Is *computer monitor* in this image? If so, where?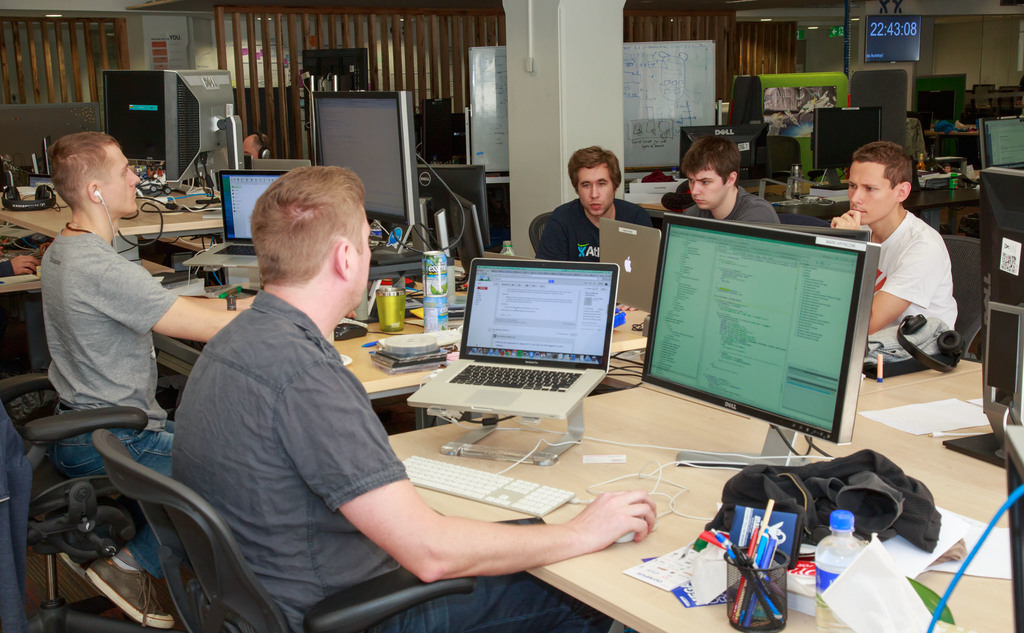
Yes, at <box>101,63,173,190</box>.
